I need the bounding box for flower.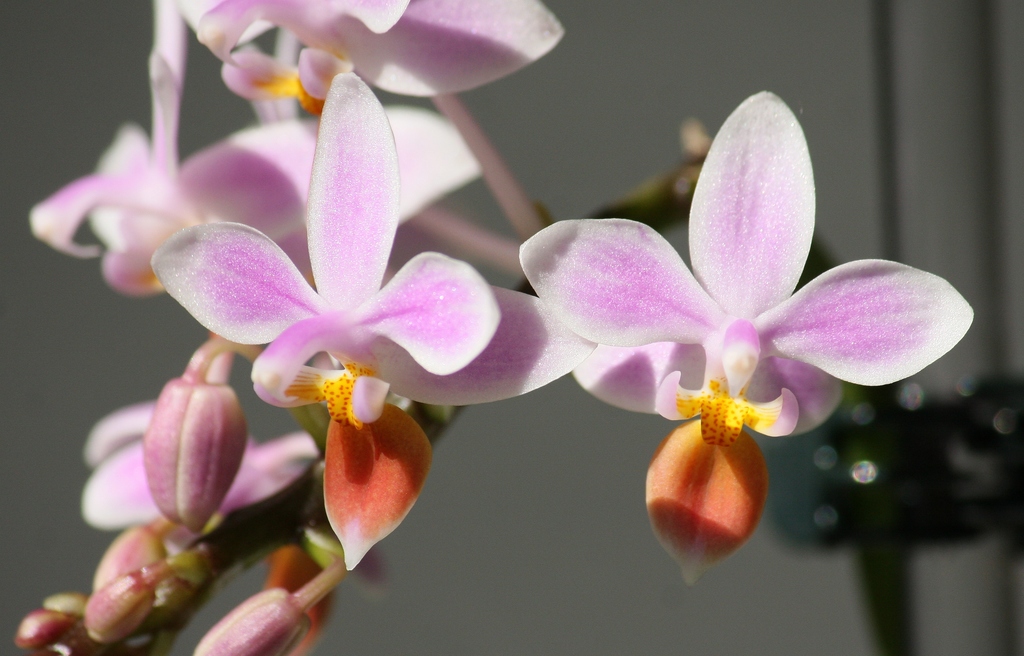
Here it is: 163:0:568:104.
